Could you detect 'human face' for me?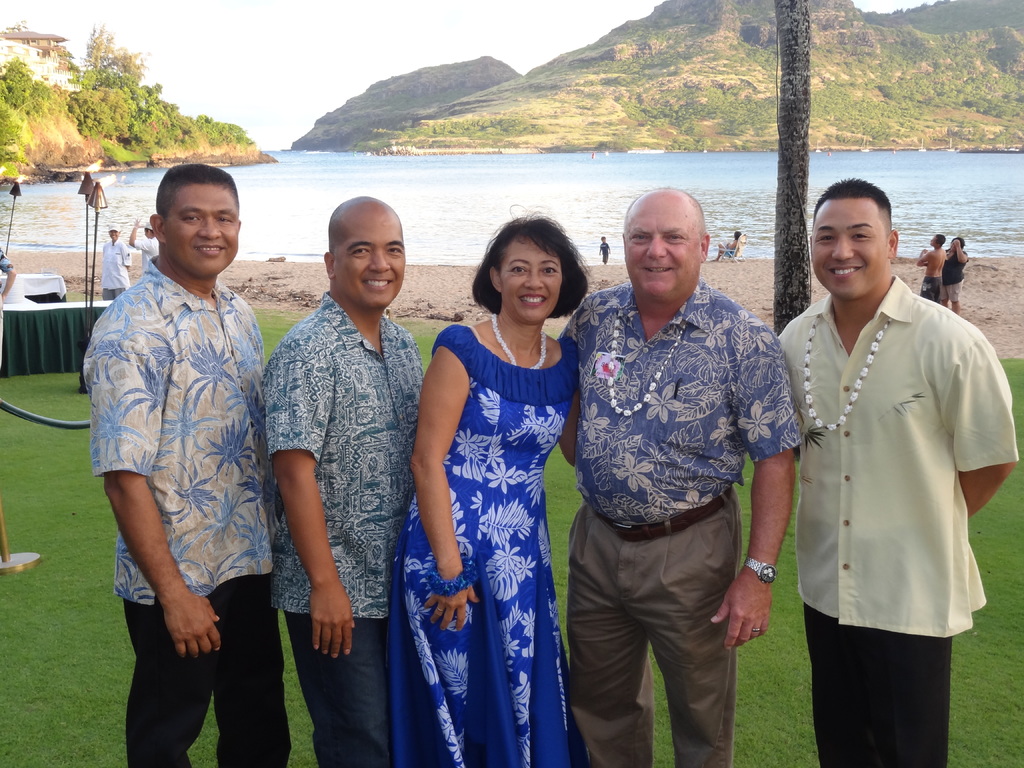
Detection result: x1=160, y1=180, x2=239, y2=281.
